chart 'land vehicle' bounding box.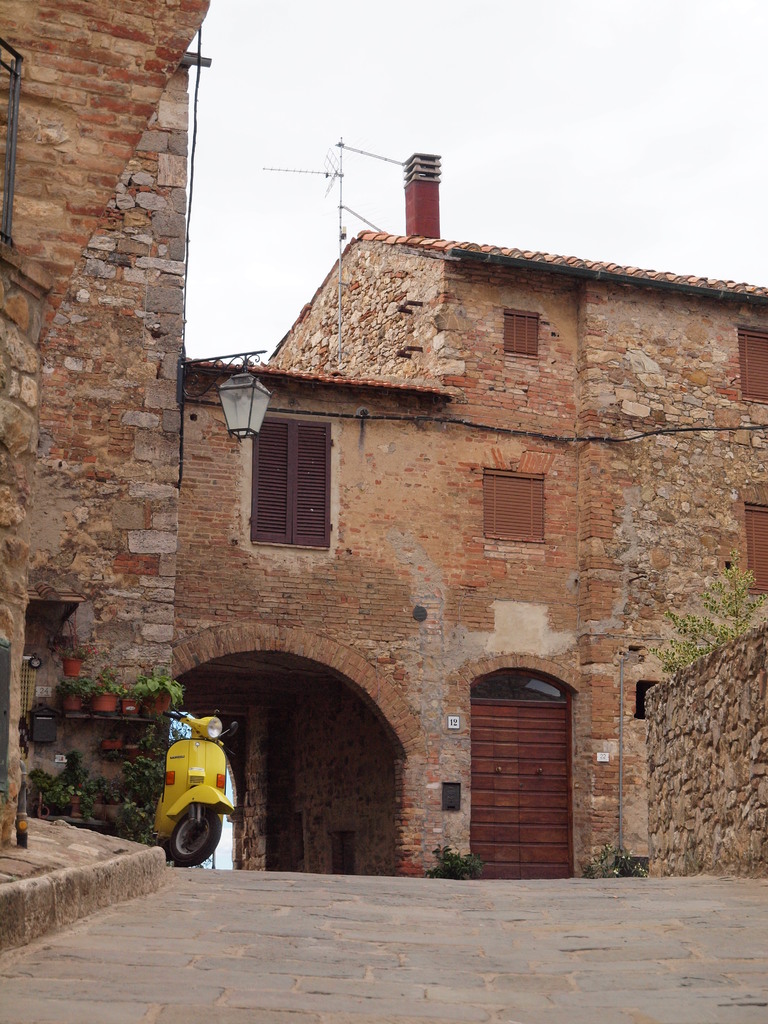
Charted: <bbox>146, 705, 244, 870</bbox>.
